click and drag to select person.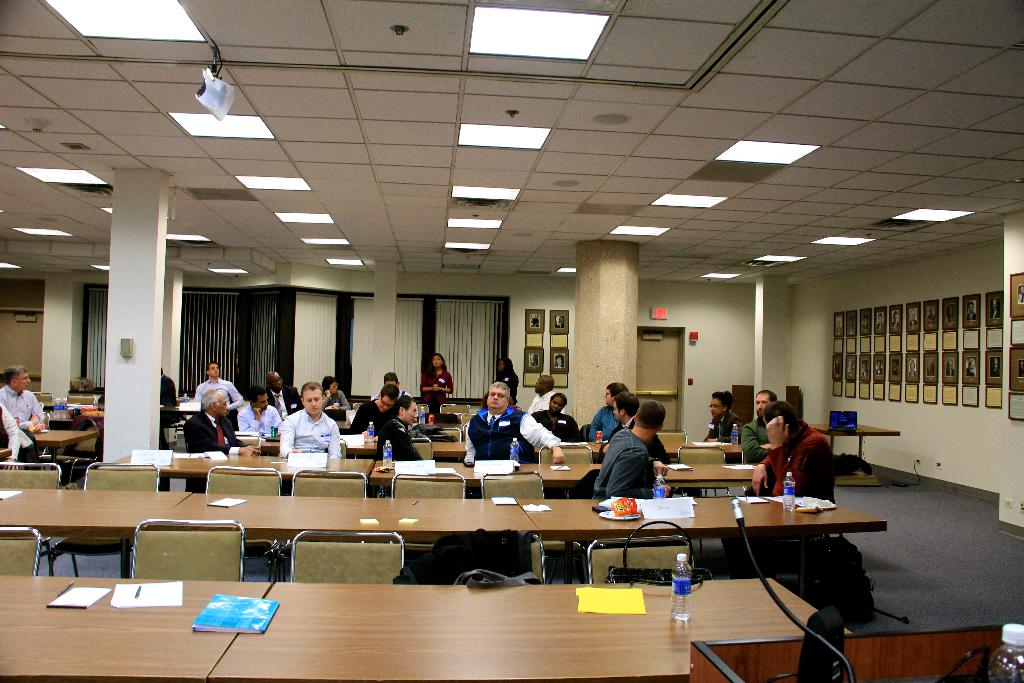
Selection: pyautogui.locateOnScreen(837, 317, 843, 333).
